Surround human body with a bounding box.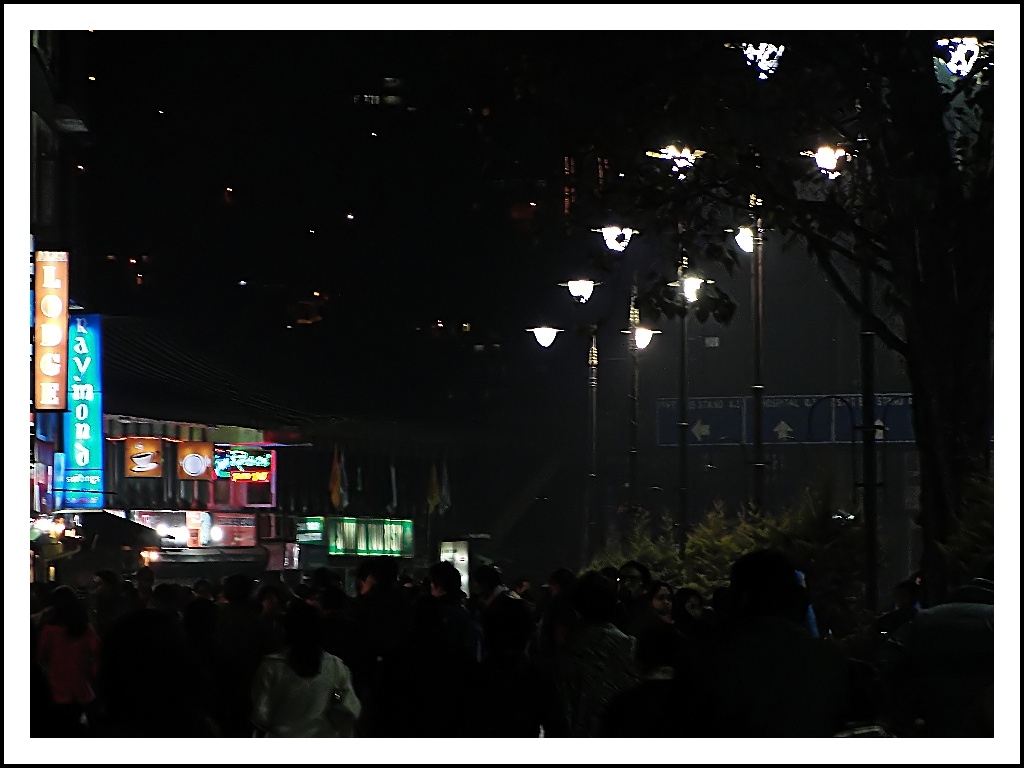
BBox(258, 614, 365, 744).
